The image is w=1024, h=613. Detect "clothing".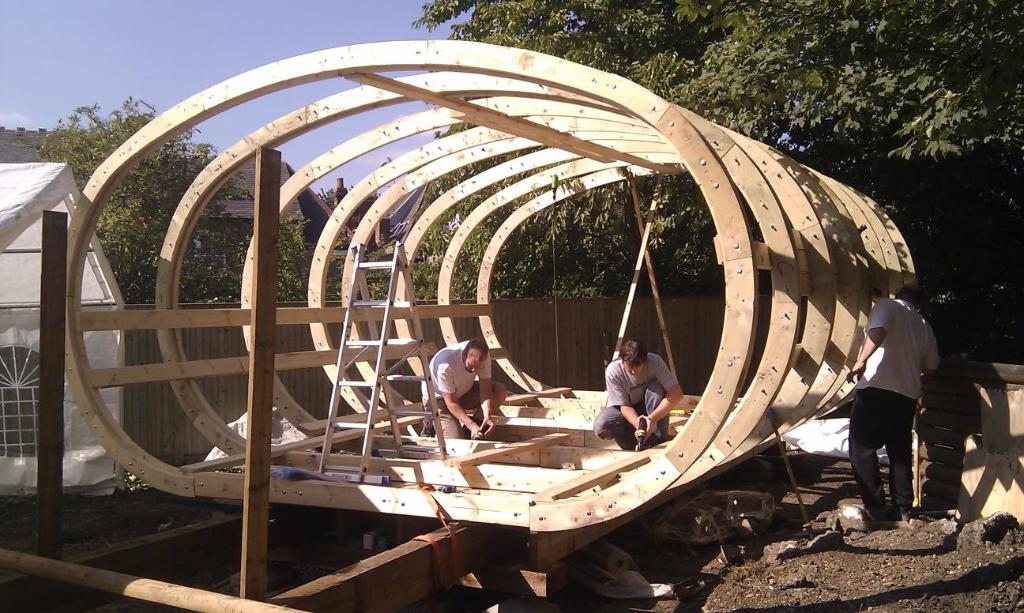
Detection: 423 359 497 443.
